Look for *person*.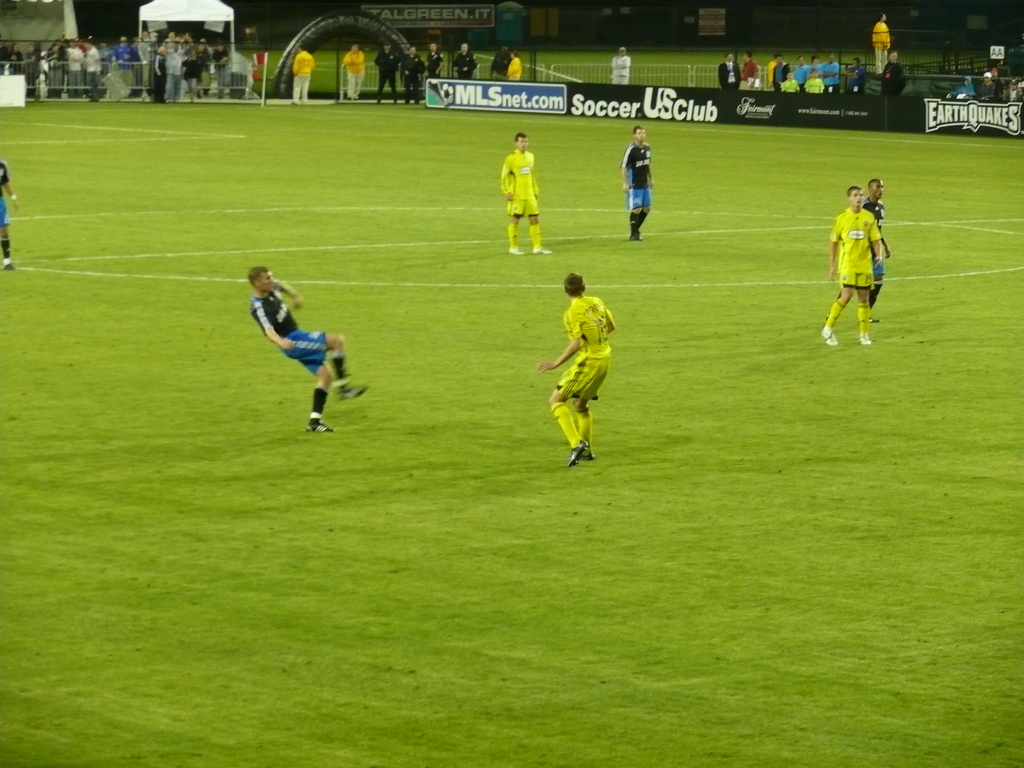
Found: box(428, 43, 438, 80).
